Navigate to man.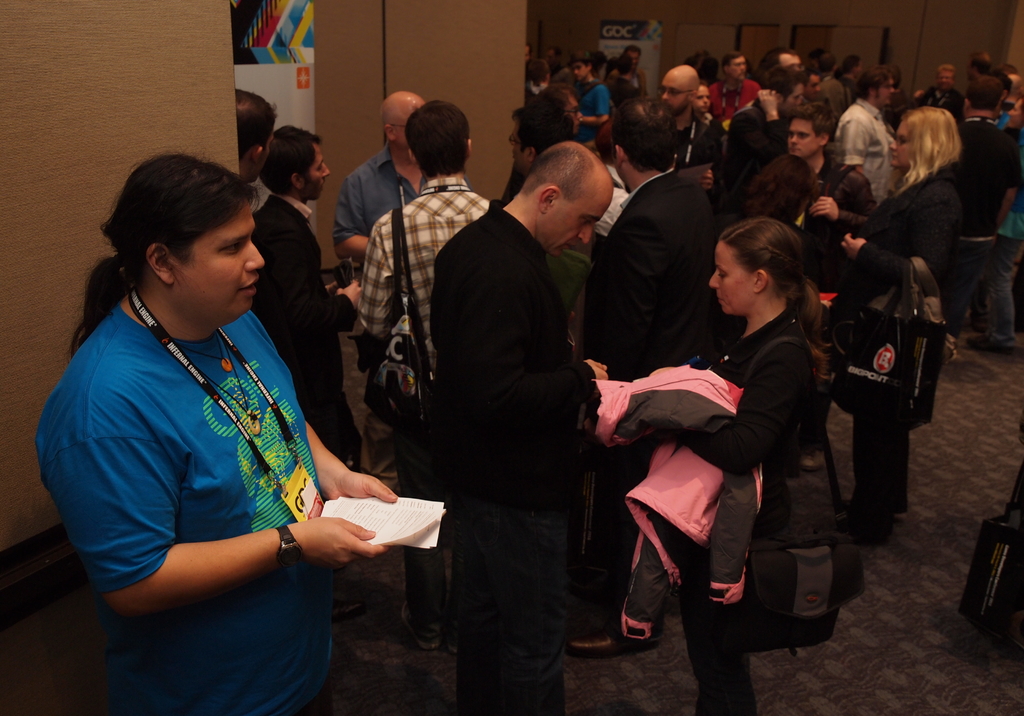
Navigation target: {"left": 329, "top": 83, "right": 481, "bottom": 500}.
